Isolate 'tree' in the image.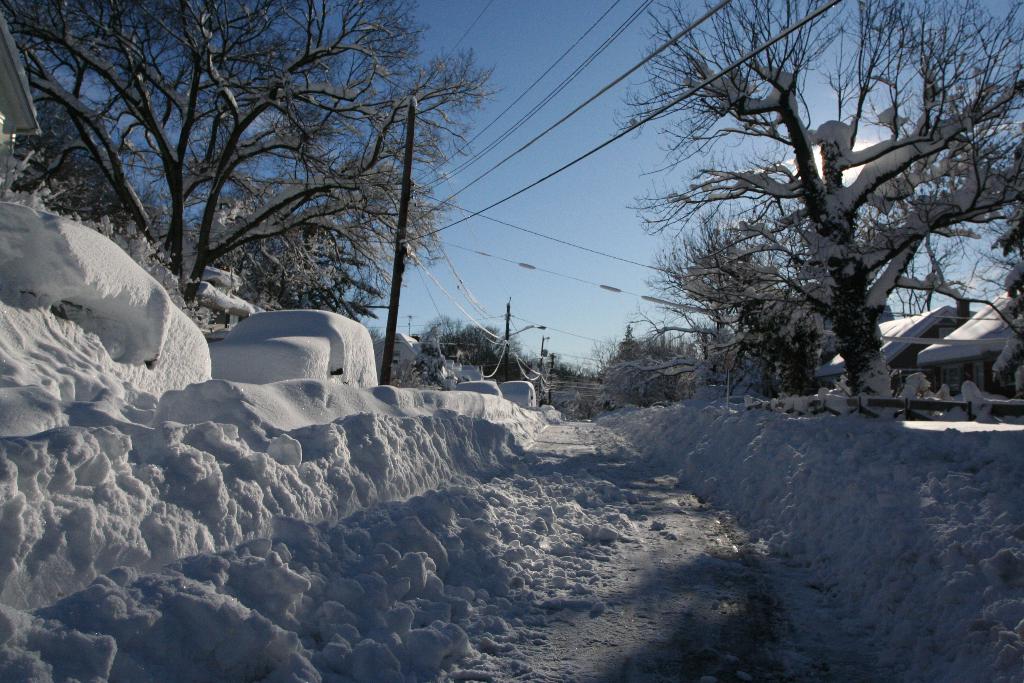
Isolated region: (633,123,1021,415).
